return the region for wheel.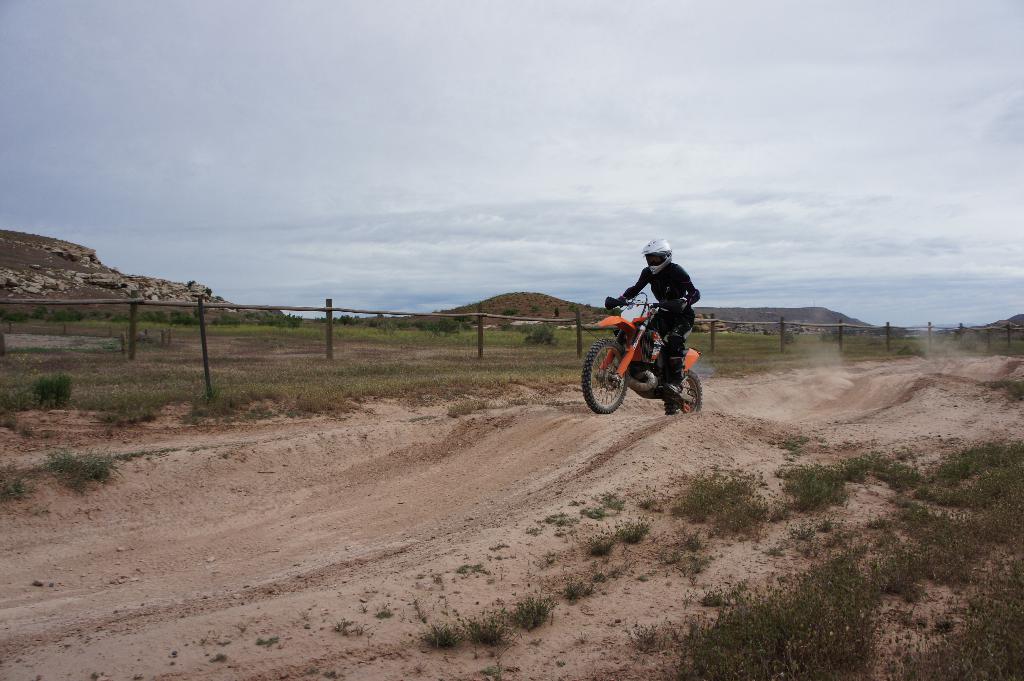
select_region(667, 369, 707, 417).
